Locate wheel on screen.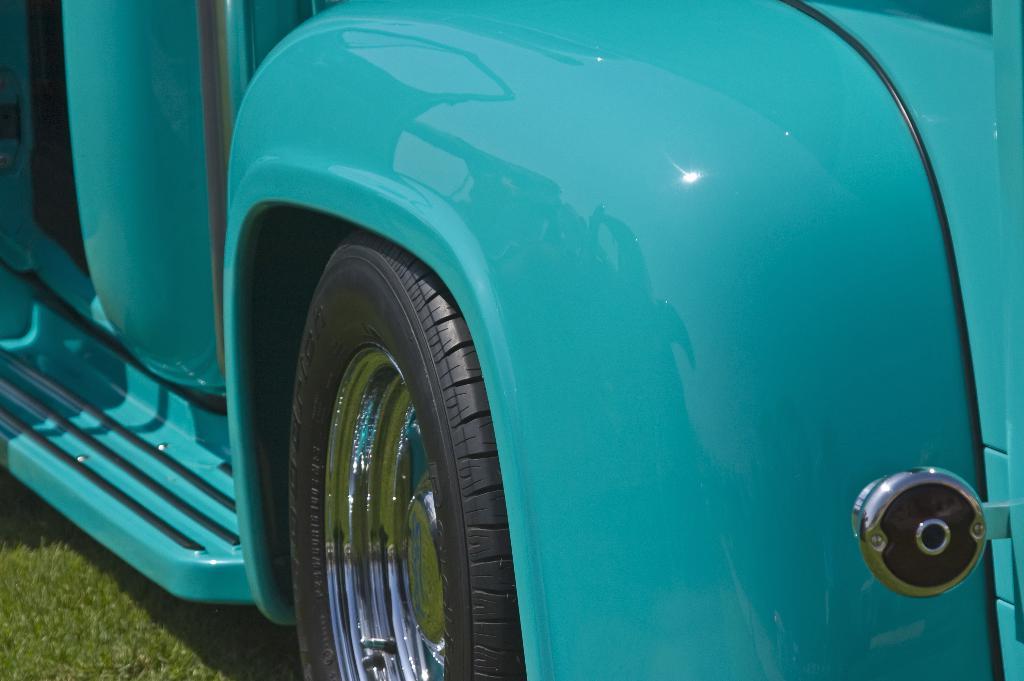
On screen at <box>279,222,529,680</box>.
